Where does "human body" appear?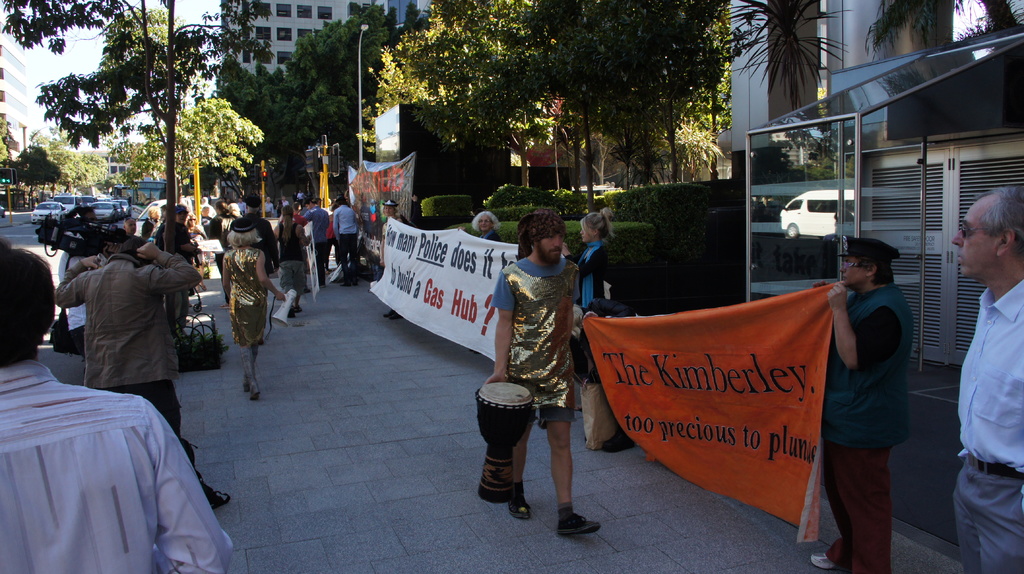
Appears at 811/280/916/573.
